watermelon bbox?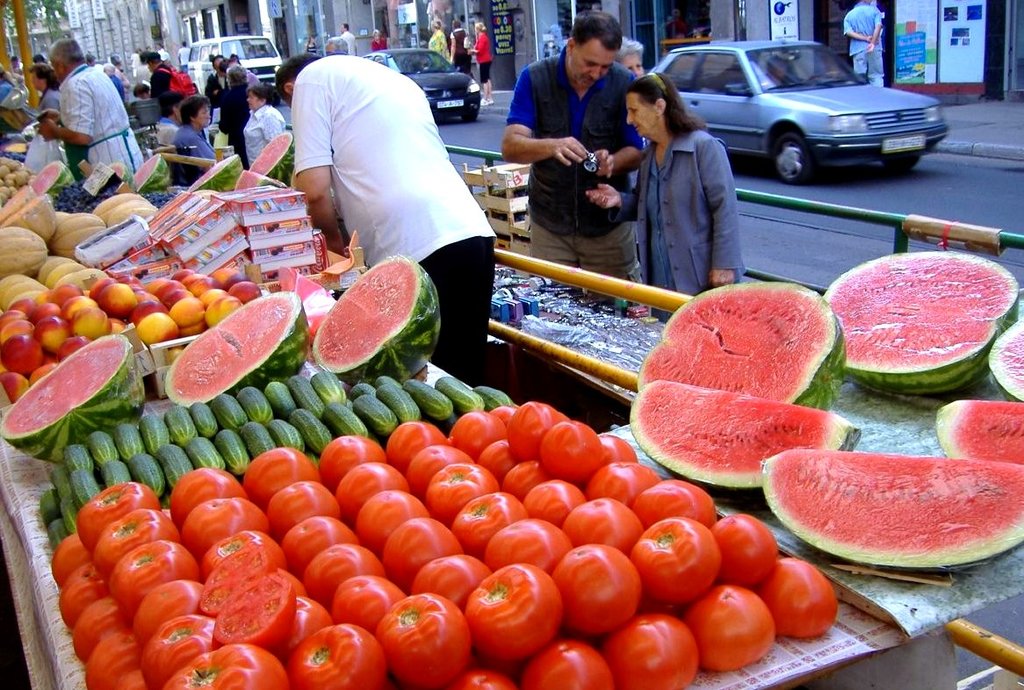
<bbox>193, 157, 242, 193</bbox>
